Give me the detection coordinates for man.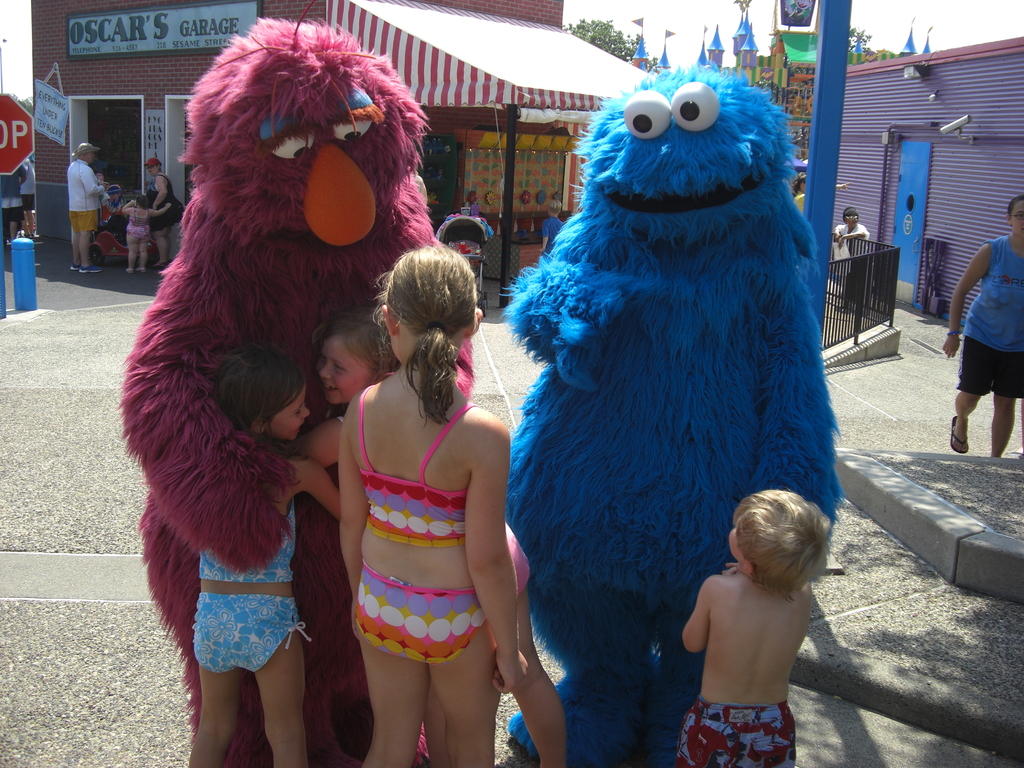
locate(0, 164, 28, 245).
